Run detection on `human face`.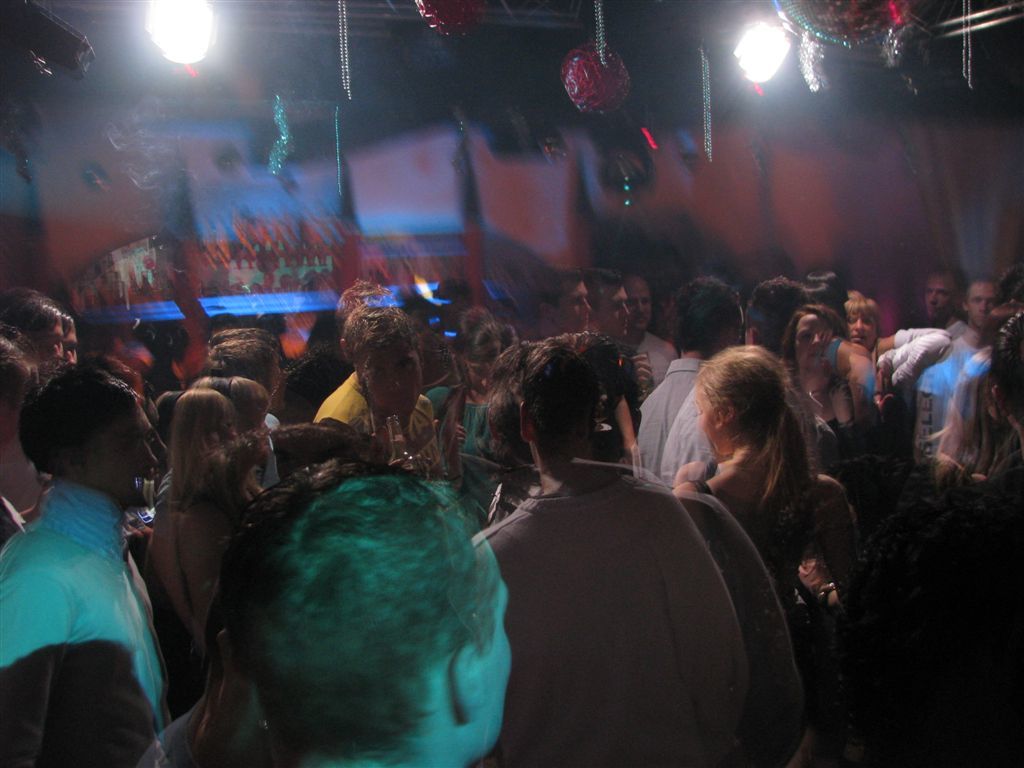
Result: box(696, 392, 733, 464).
